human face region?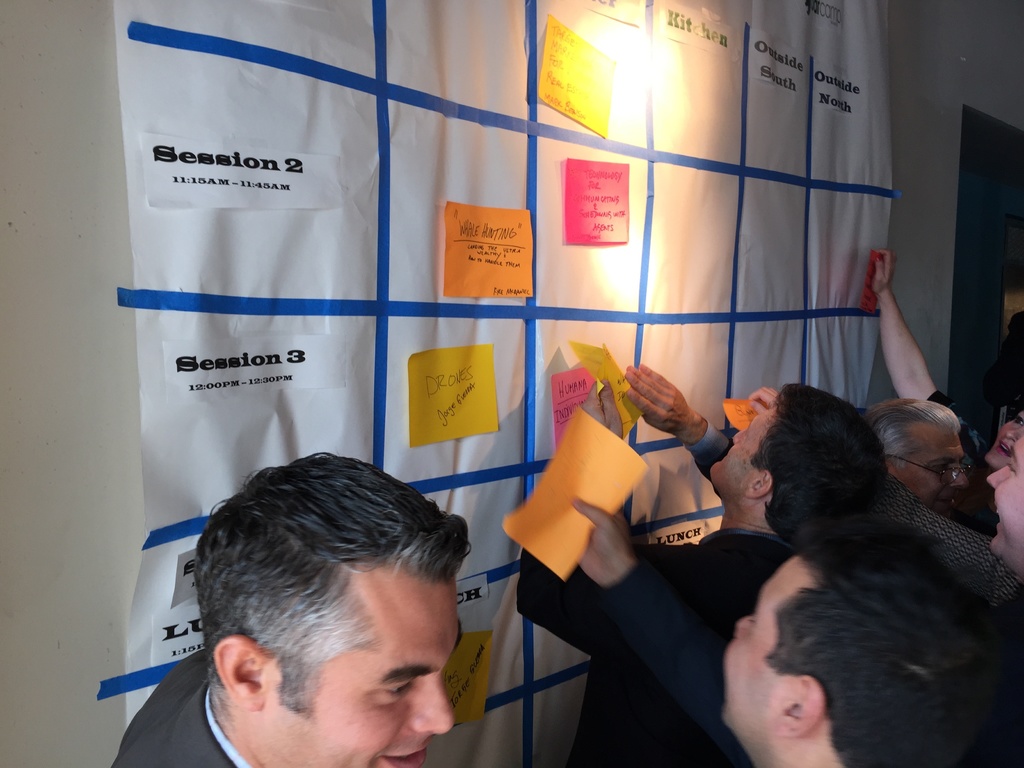
region(989, 438, 1023, 577)
